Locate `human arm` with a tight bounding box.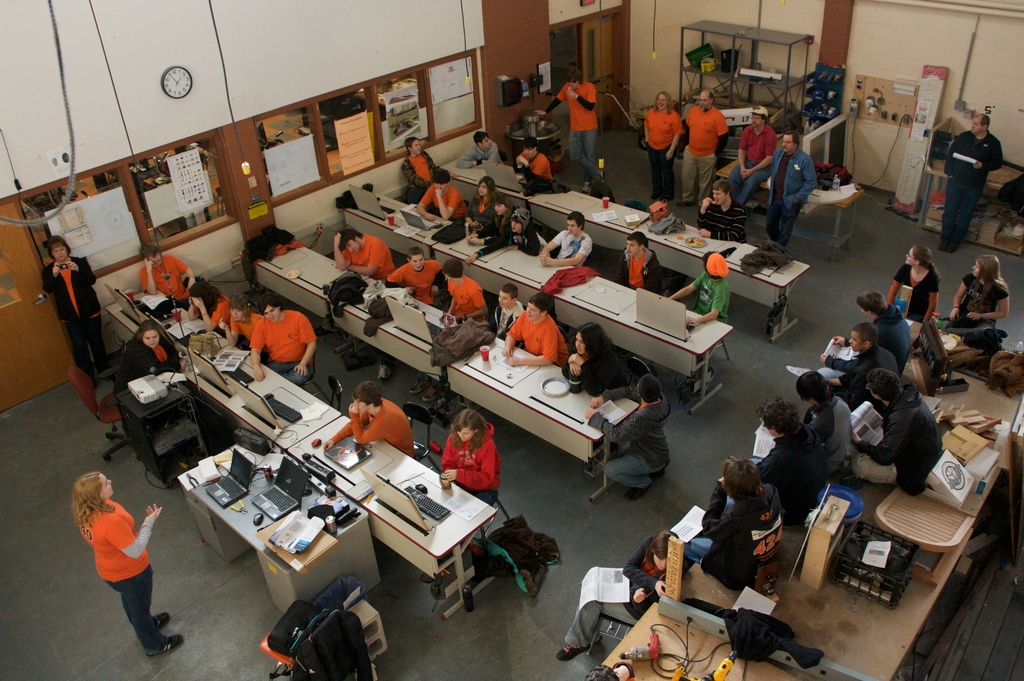
box=[822, 366, 875, 387].
